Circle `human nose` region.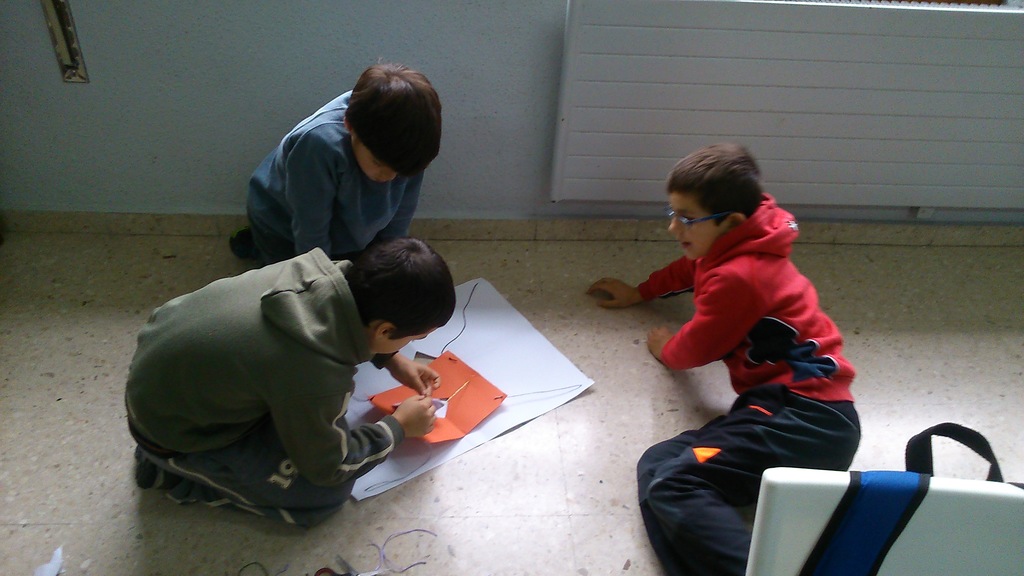
Region: left=380, top=165, right=392, bottom=179.
